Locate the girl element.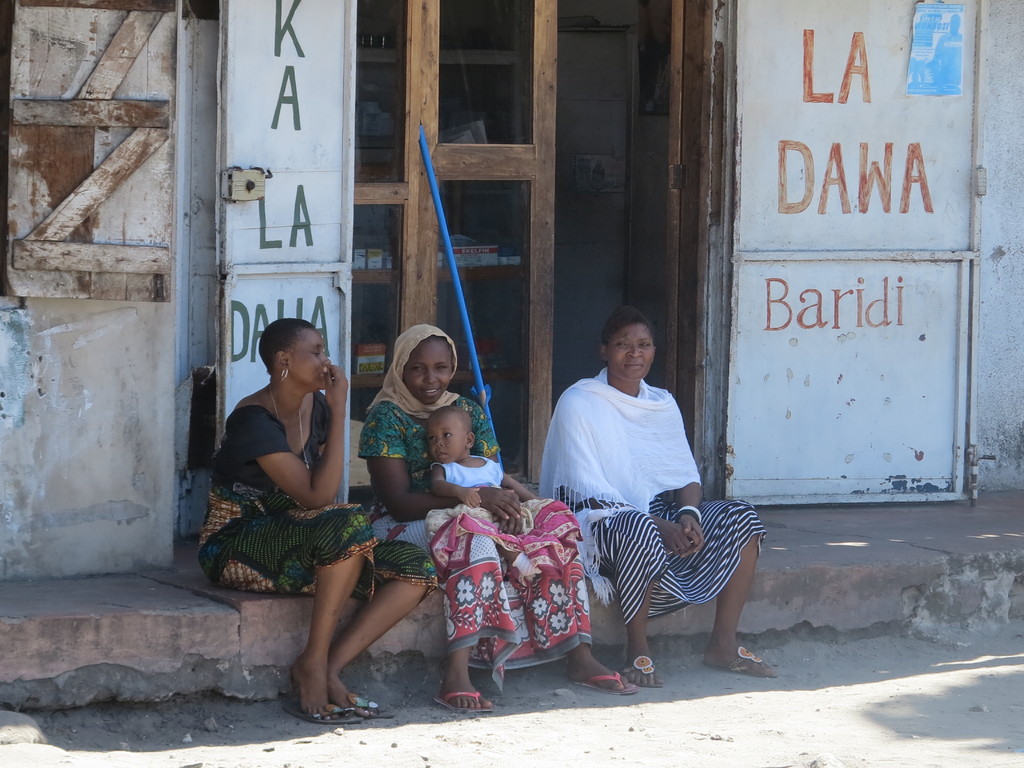
Element bbox: [x1=199, y1=310, x2=417, y2=703].
